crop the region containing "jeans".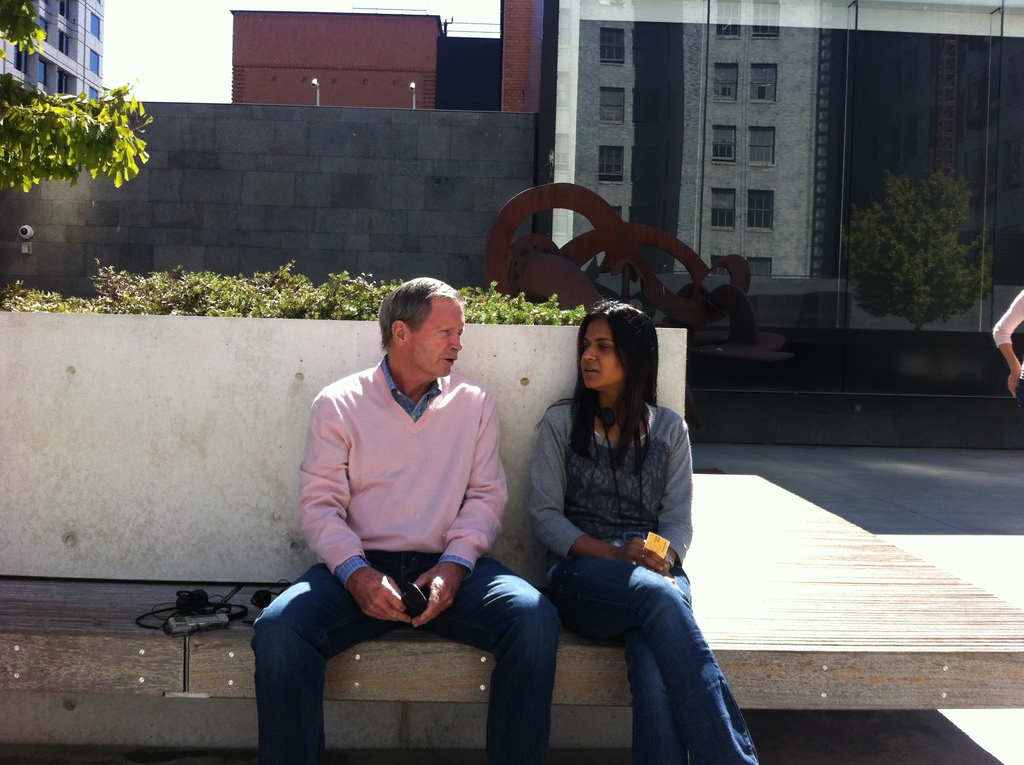
Crop region: box=[528, 549, 750, 746].
